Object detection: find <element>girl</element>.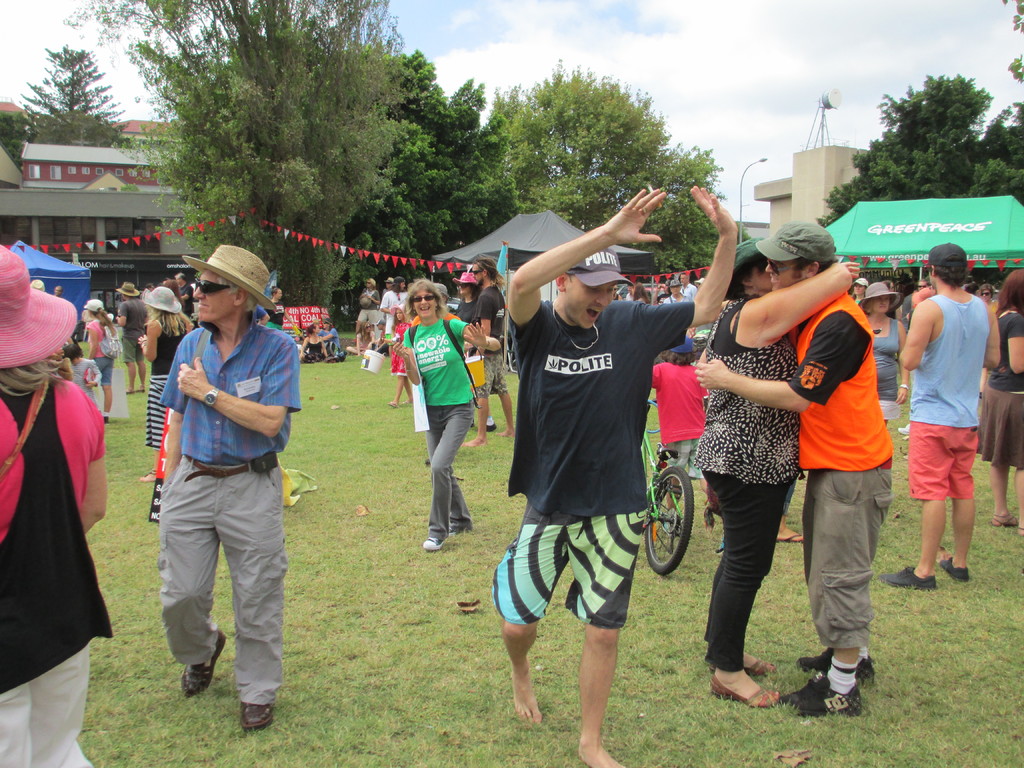
(381, 302, 410, 406).
